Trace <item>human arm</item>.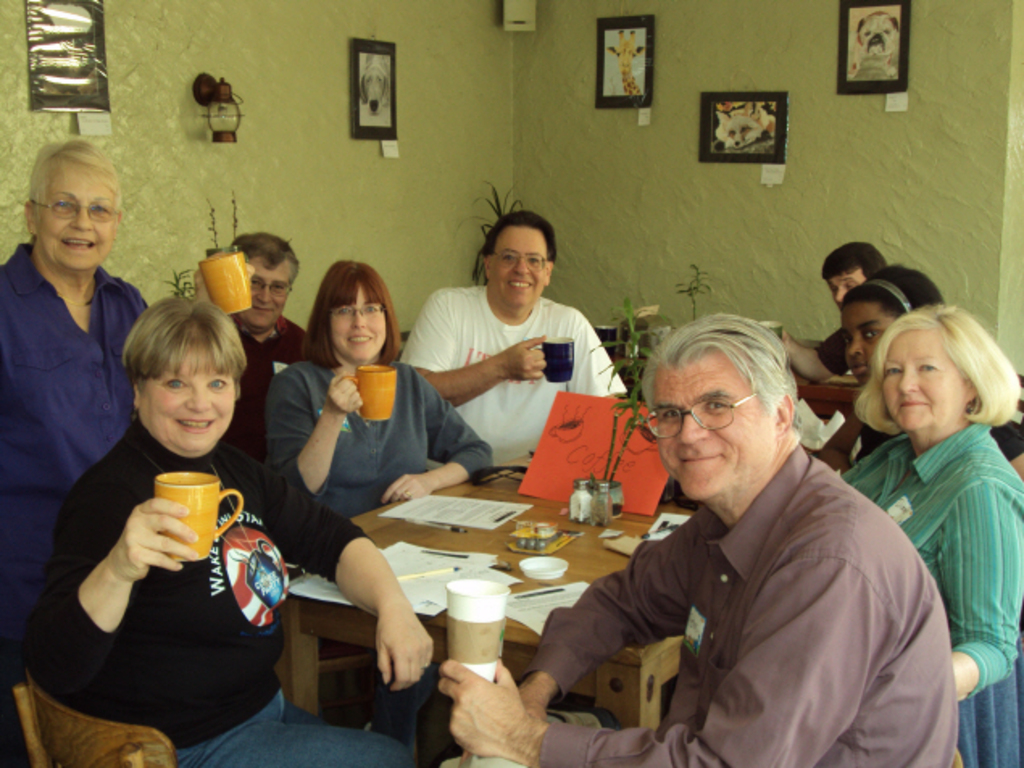
Traced to {"left": 779, "top": 326, "right": 848, "bottom": 386}.
